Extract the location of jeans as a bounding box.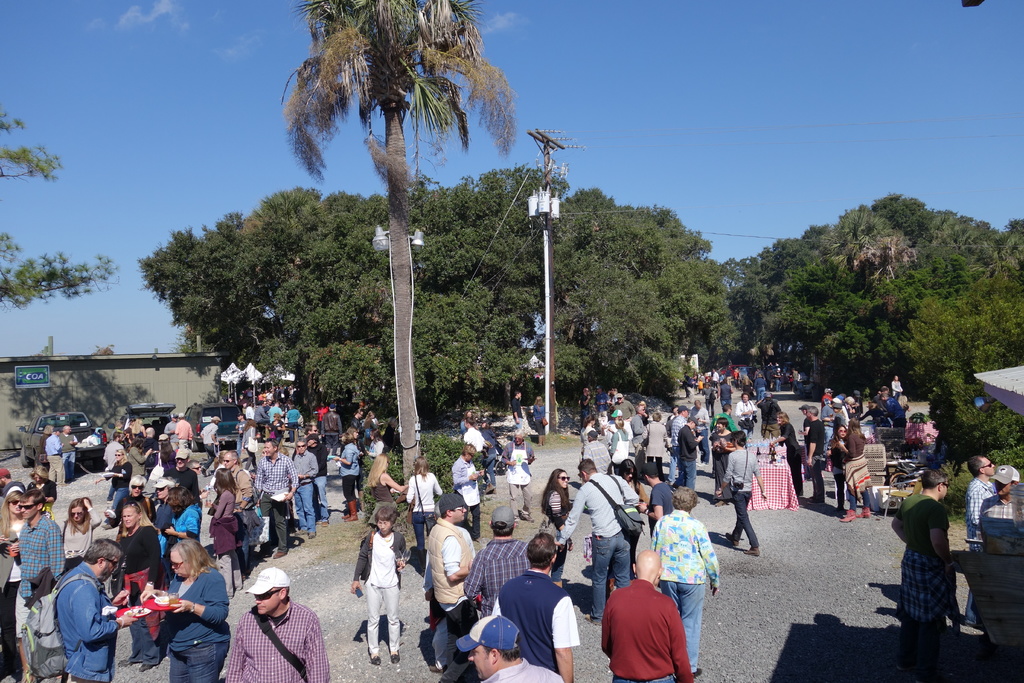
<bbox>755, 388, 767, 404</bbox>.
